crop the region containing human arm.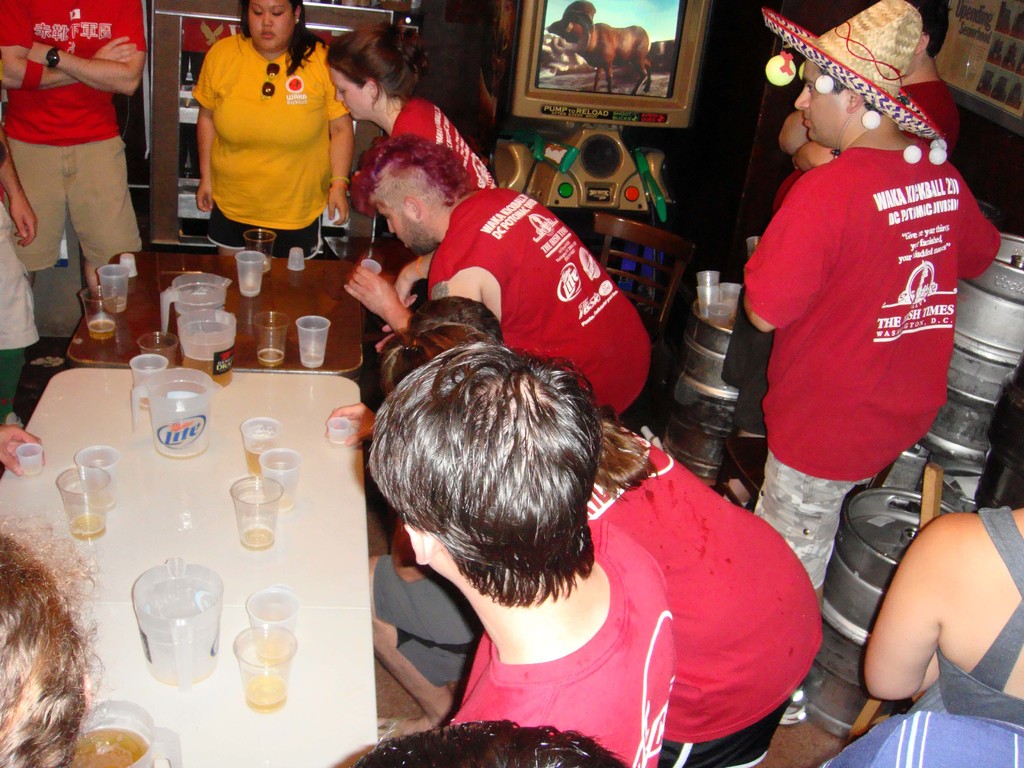
Crop region: box(324, 401, 377, 450).
